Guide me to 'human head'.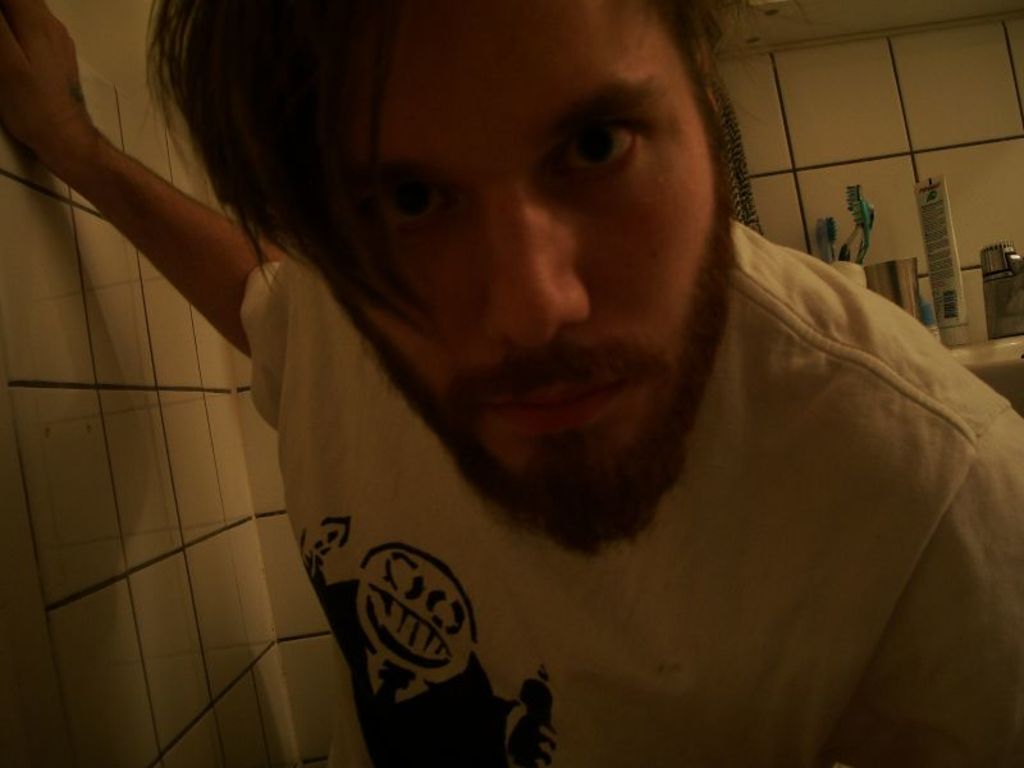
Guidance: [282,35,748,507].
